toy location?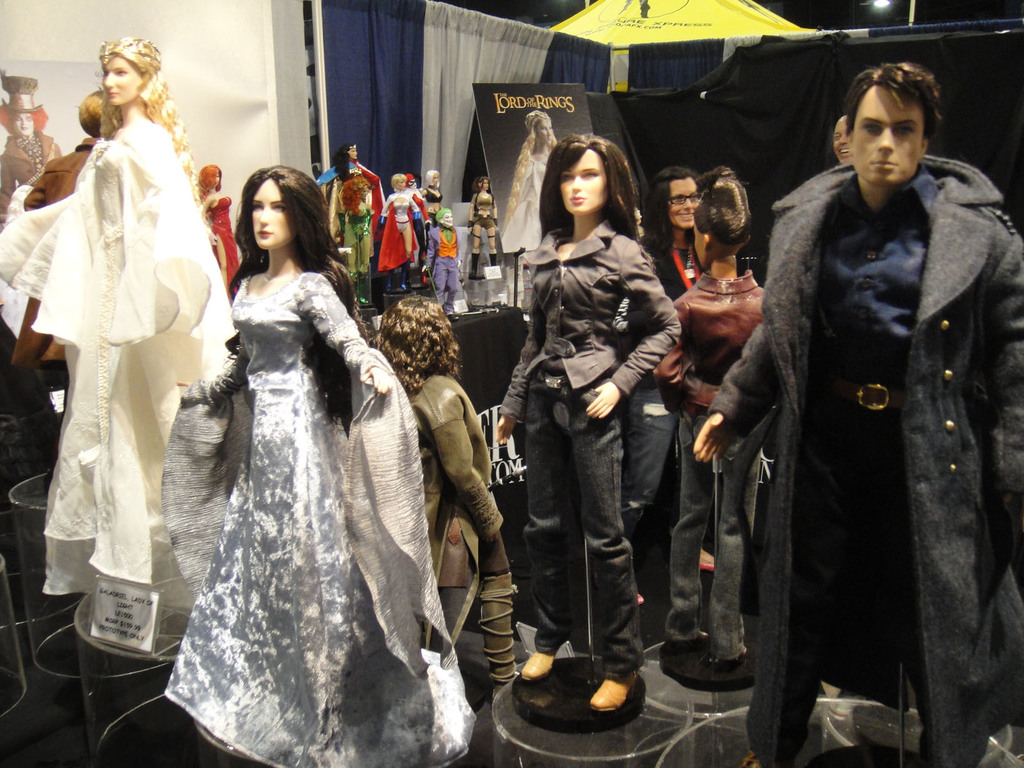
locate(0, 35, 237, 595)
